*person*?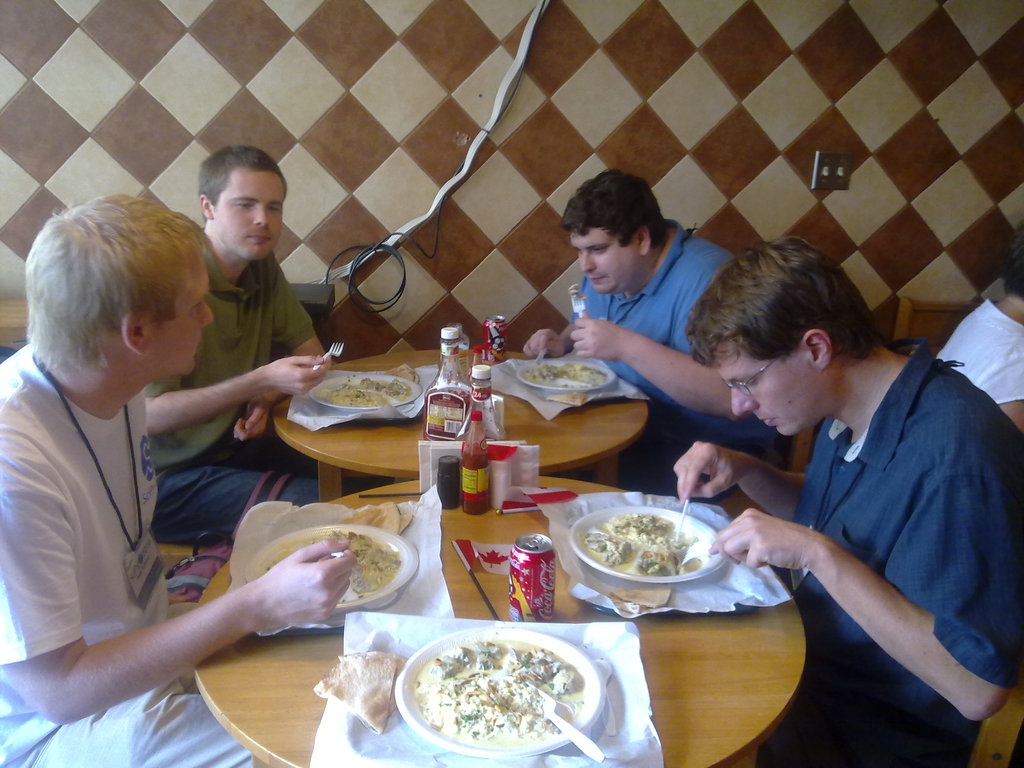
rect(666, 234, 1023, 767)
